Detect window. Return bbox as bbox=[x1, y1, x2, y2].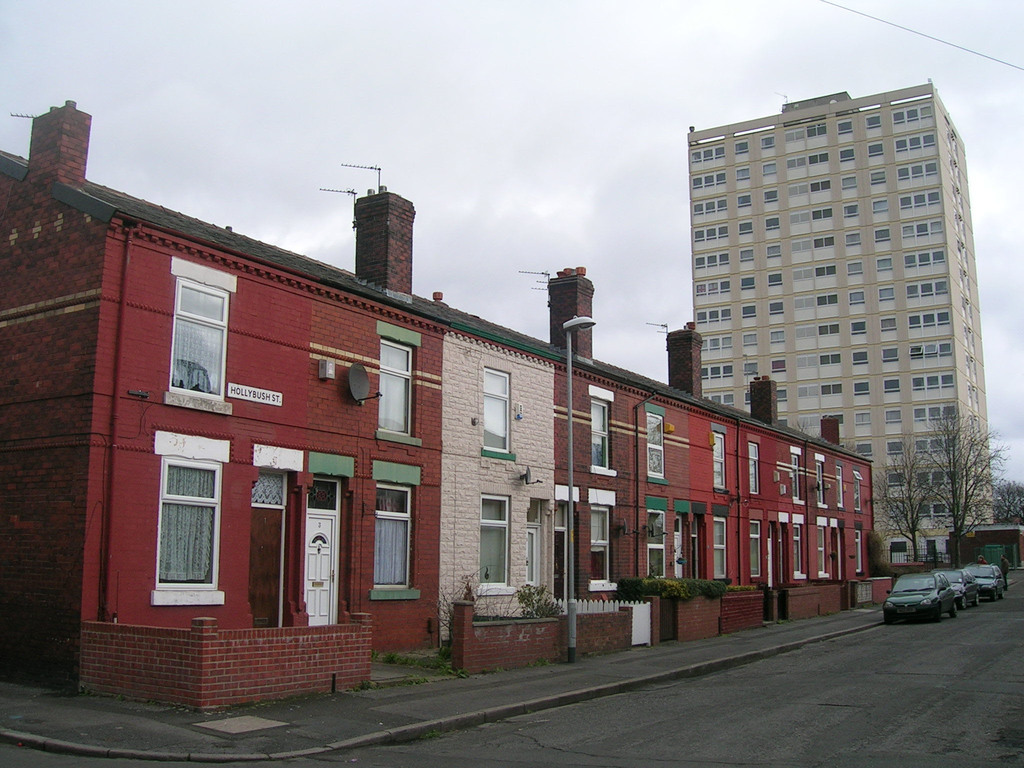
bbox=[847, 289, 865, 307].
